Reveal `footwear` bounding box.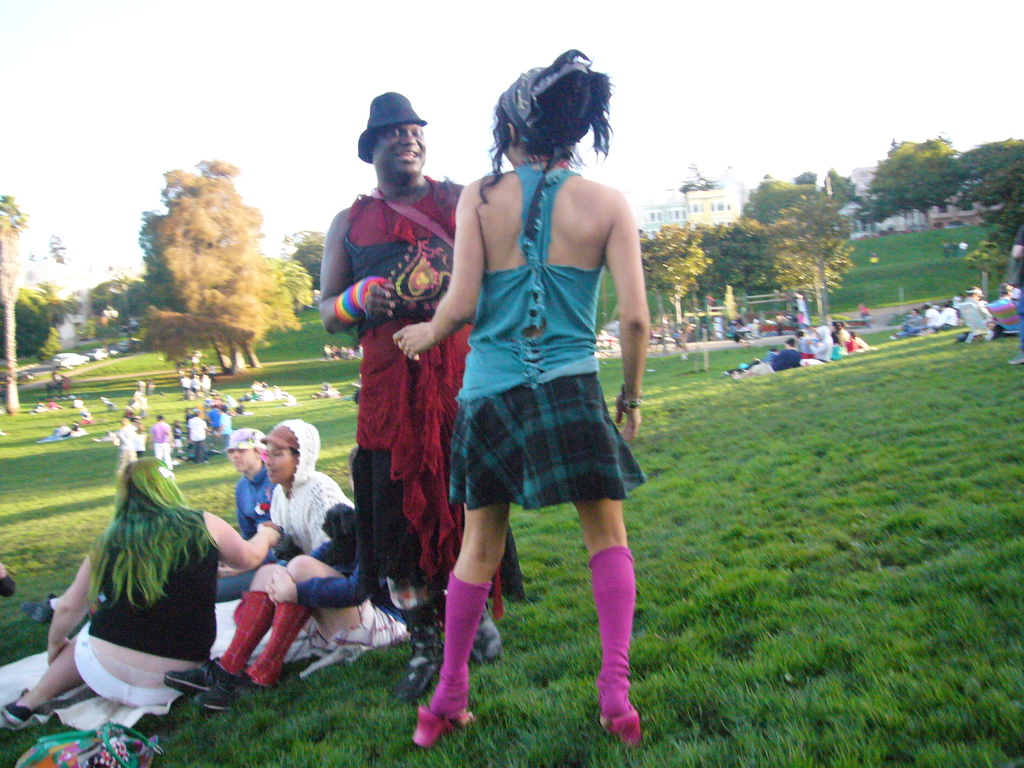
Revealed: left=473, top=605, right=502, bottom=662.
